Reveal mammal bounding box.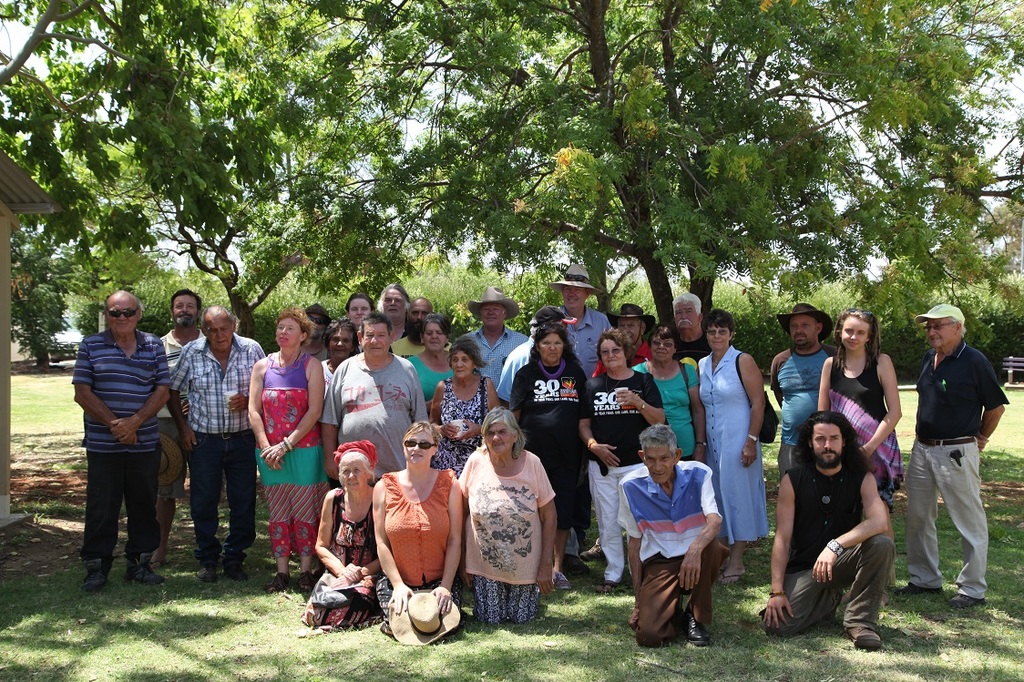
Revealed: region(456, 284, 527, 390).
